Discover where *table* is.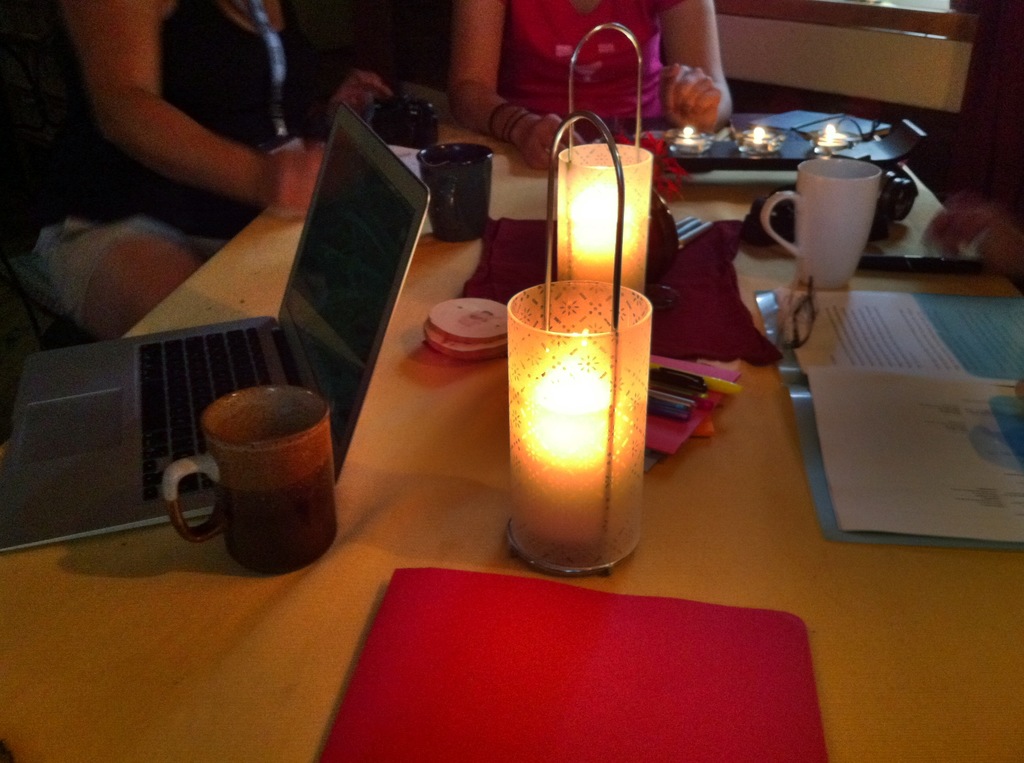
Discovered at (106,166,991,762).
